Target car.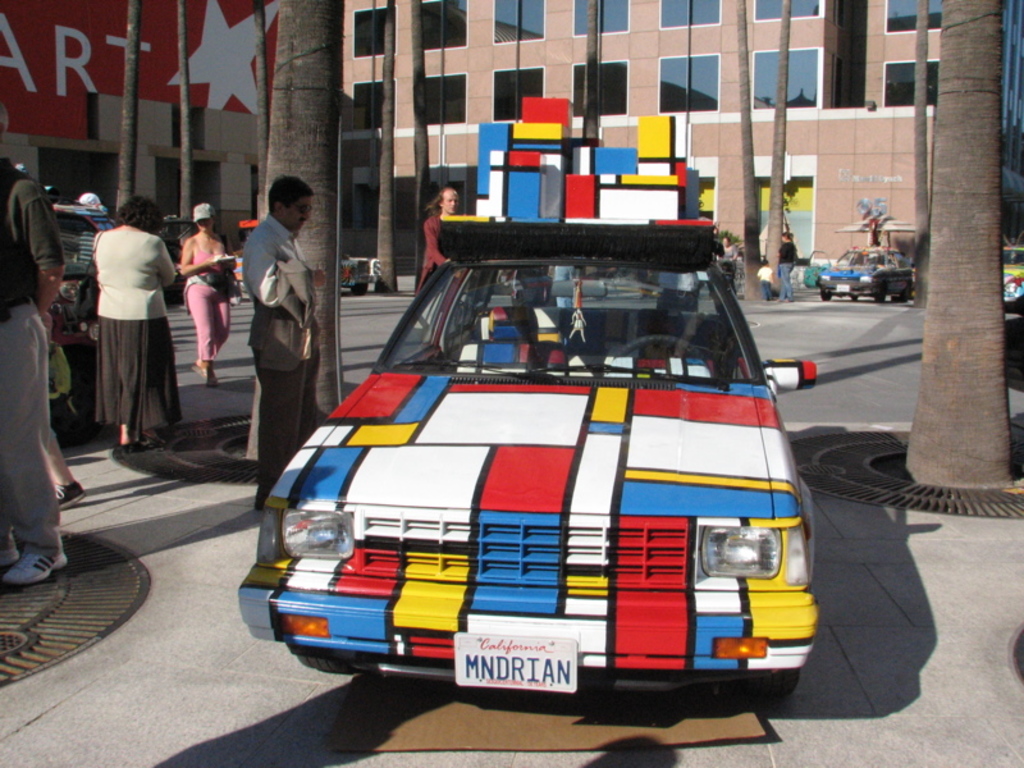
Target region: 343/248/367/294.
